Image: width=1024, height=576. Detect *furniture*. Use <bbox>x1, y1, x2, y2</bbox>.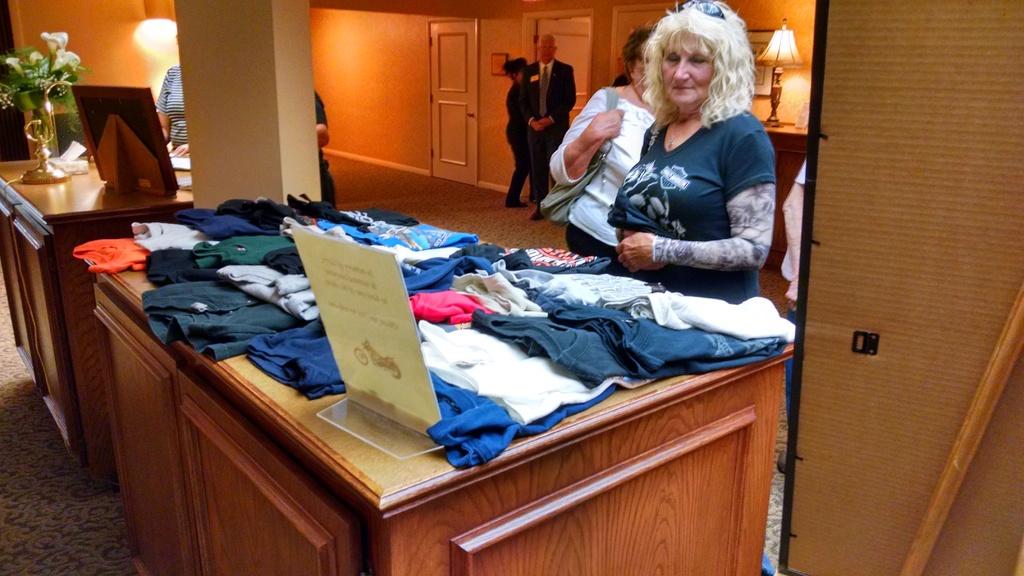
<bbox>0, 157, 194, 490</bbox>.
